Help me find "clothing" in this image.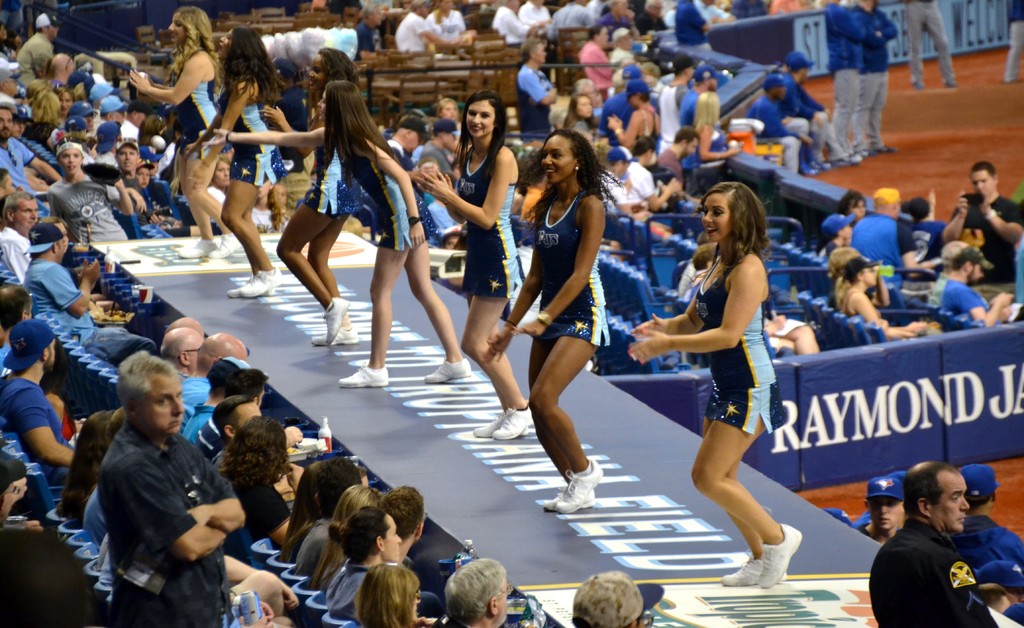
Found it: box=[751, 109, 808, 175].
